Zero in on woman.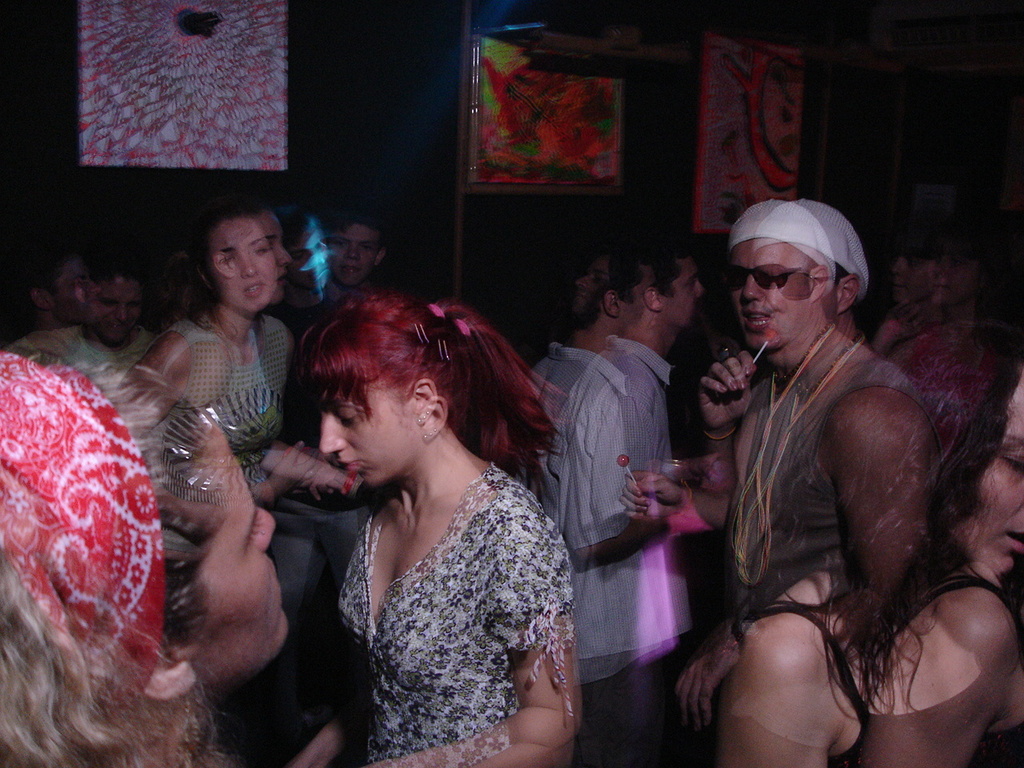
Zeroed in: rect(711, 243, 1023, 767).
